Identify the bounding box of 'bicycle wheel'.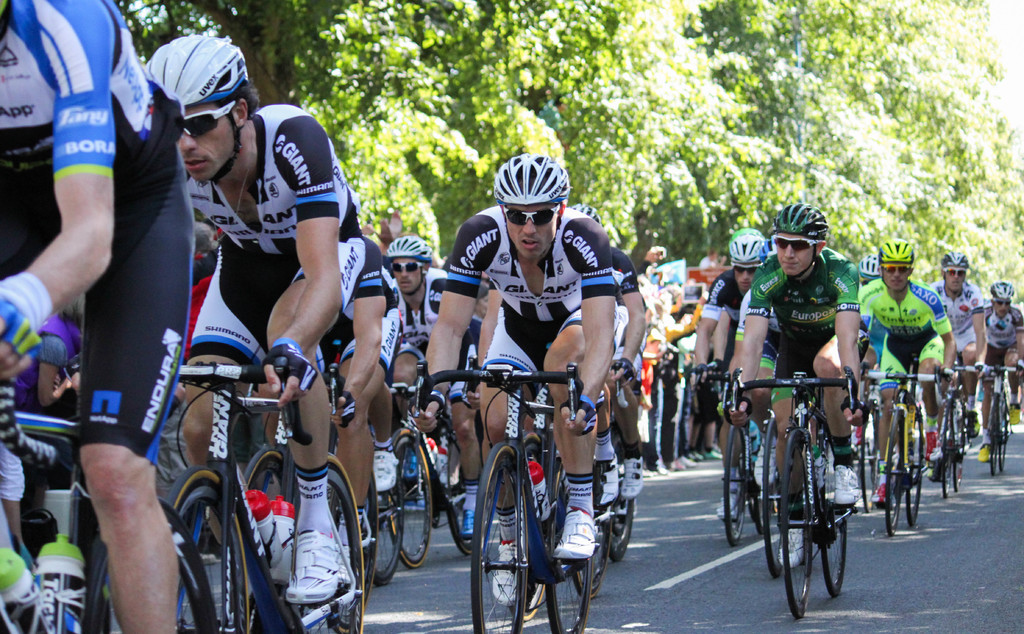
[596, 500, 634, 559].
